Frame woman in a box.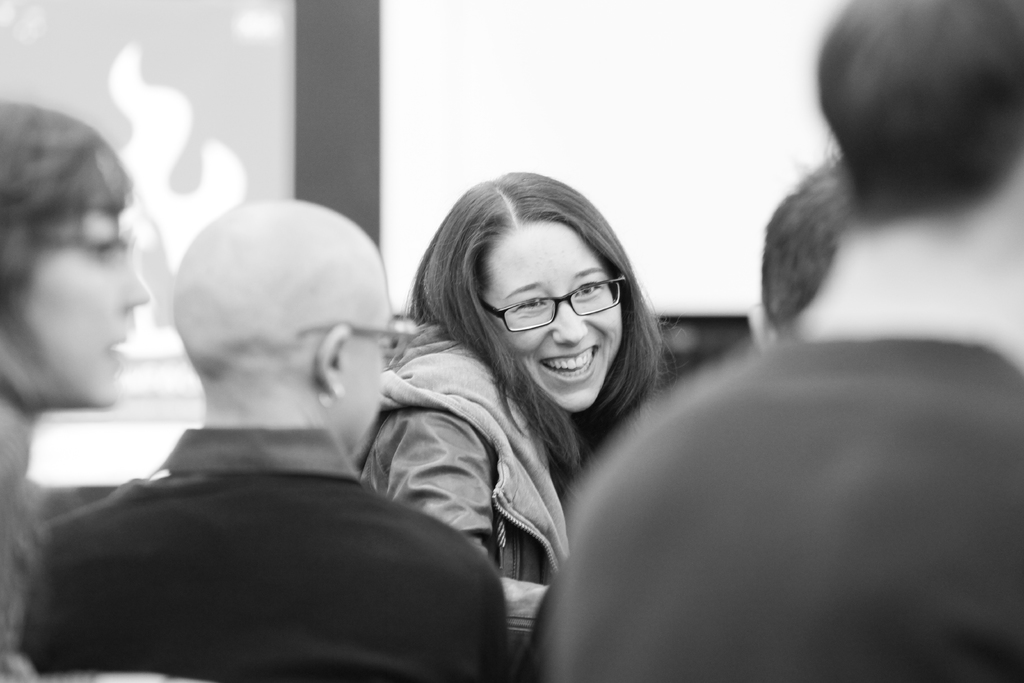
bbox=(0, 108, 150, 682).
